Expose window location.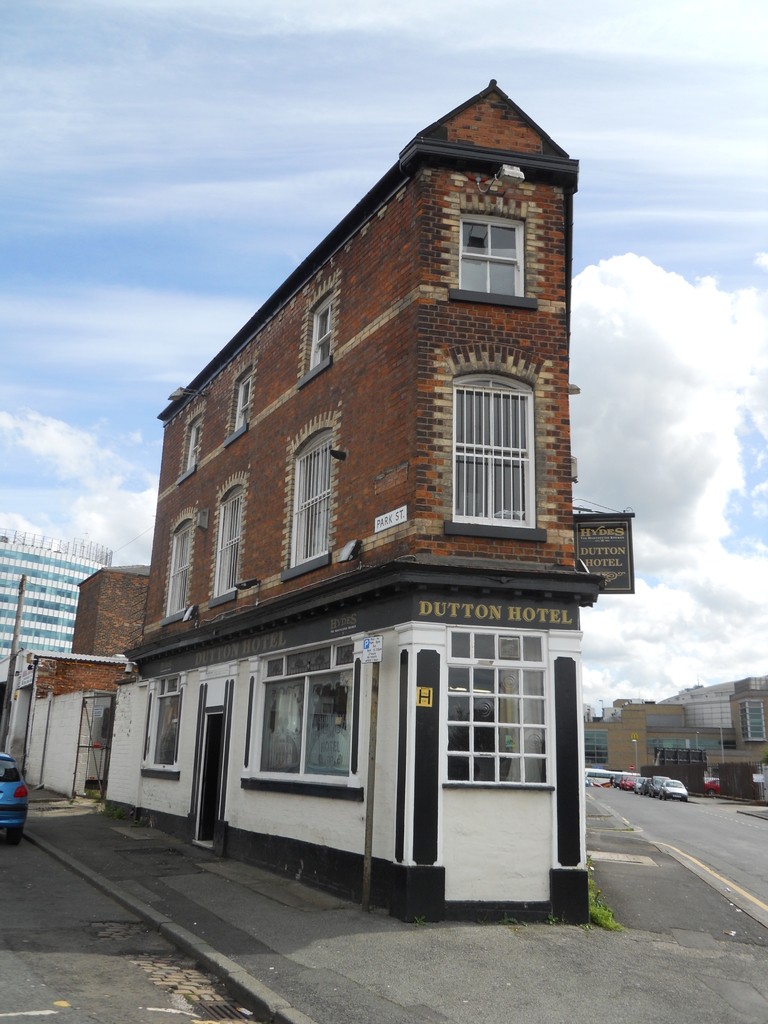
Exposed at bbox(284, 412, 360, 564).
